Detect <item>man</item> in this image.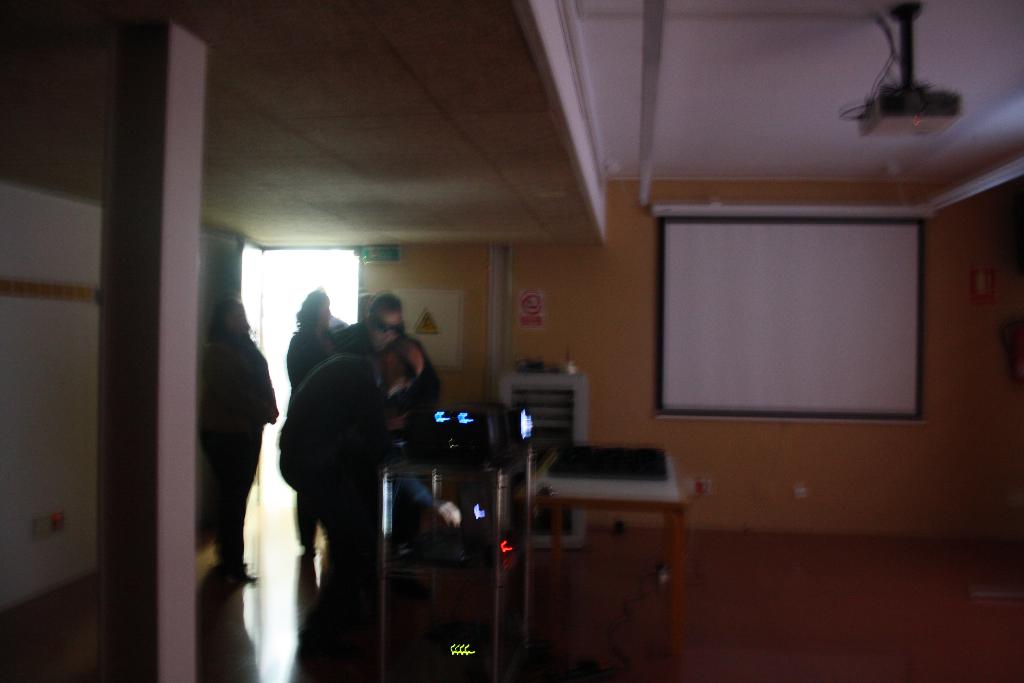
Detection: bbox=[271, 336, 424, 645].
